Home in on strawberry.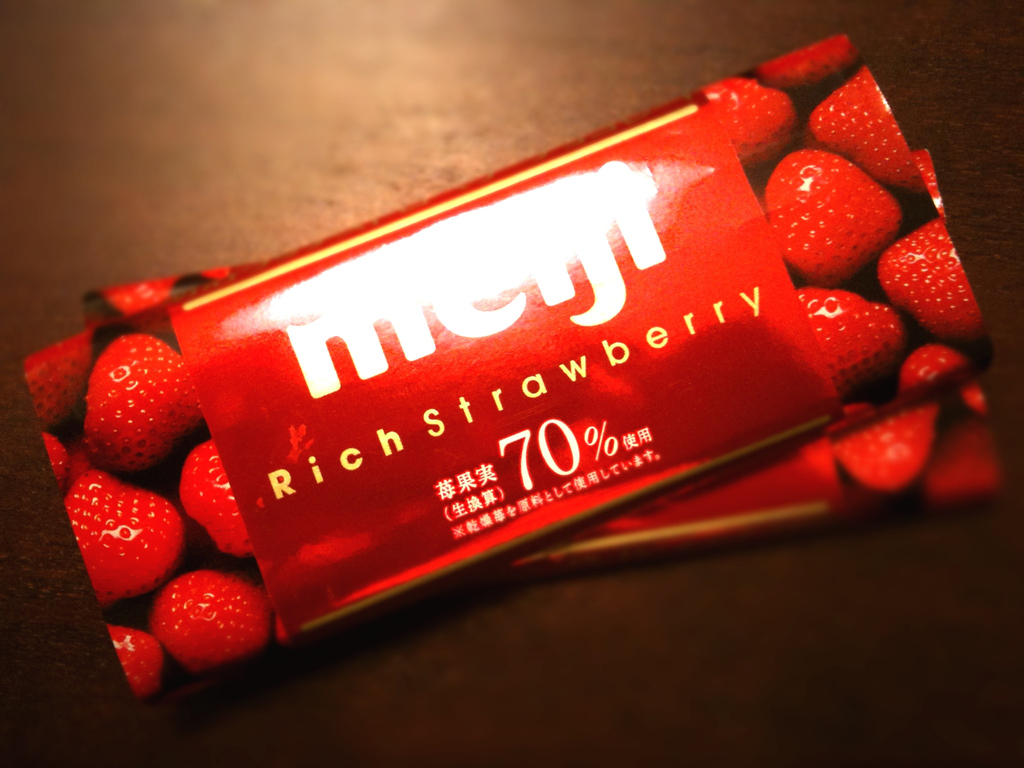
Homed in at detection(40, 430, 102, 483).
